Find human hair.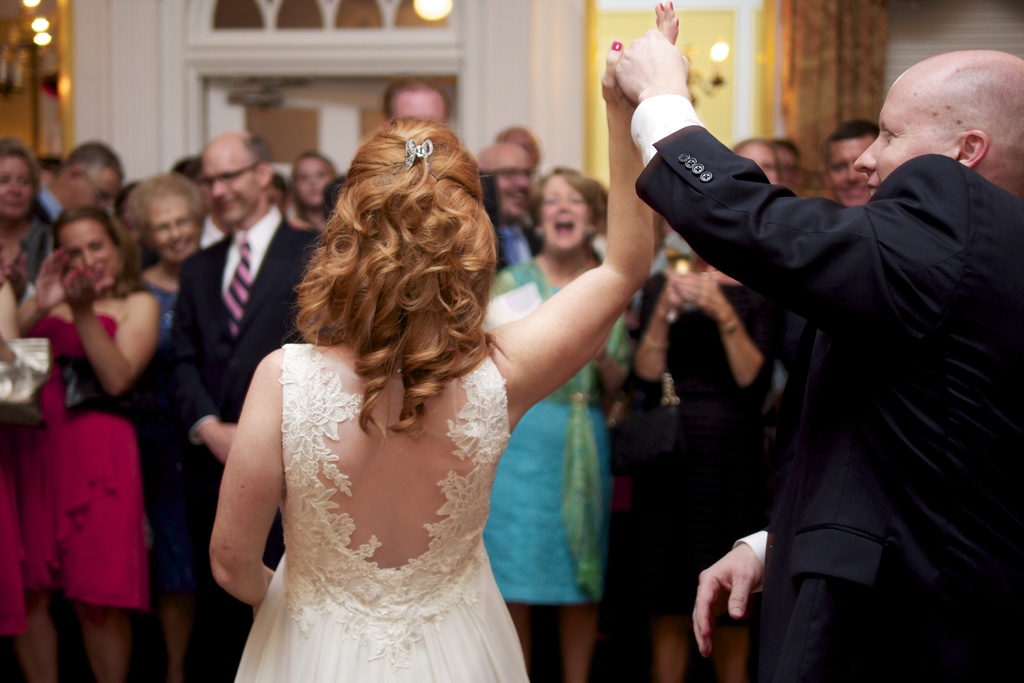
276, 110, 492, 454.
